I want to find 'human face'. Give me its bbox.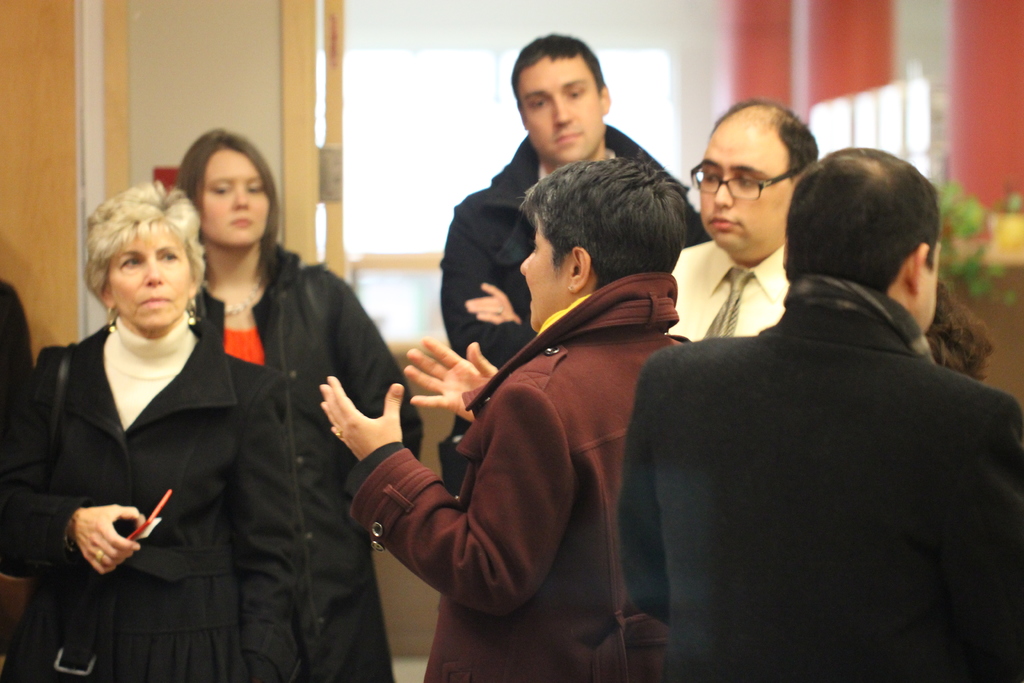
x1=916 y1=238 x2=938 y2=335.
